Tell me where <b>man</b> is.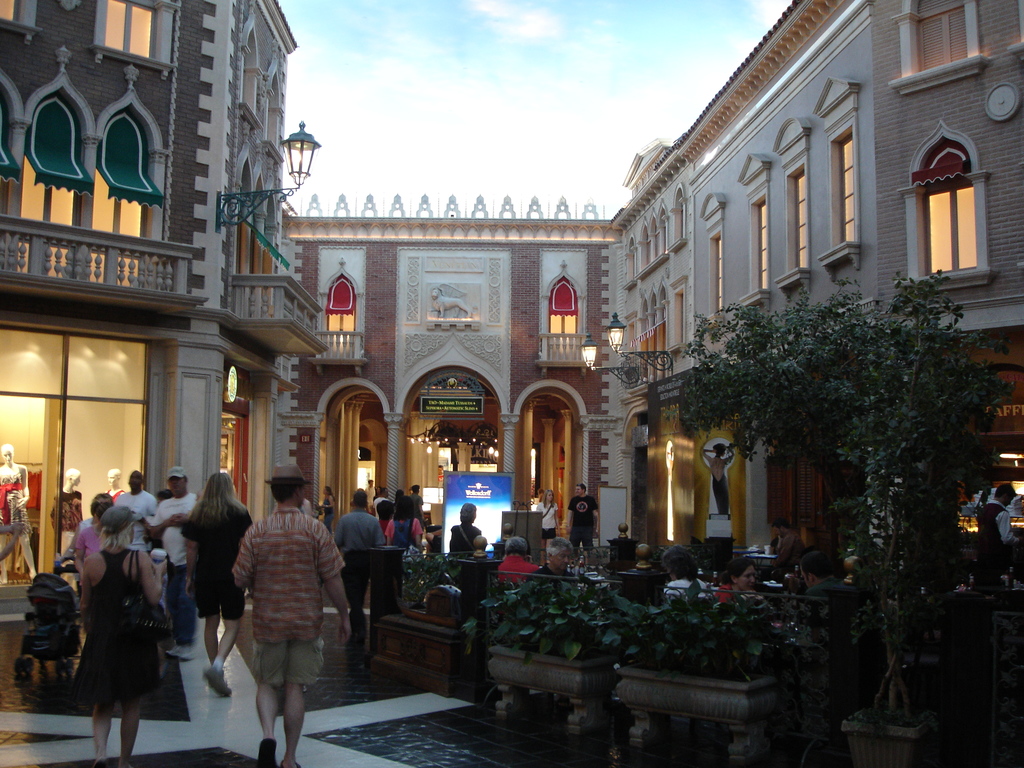
<b>man</b> is at [left=563, top=482, right=602, bottom=554].
